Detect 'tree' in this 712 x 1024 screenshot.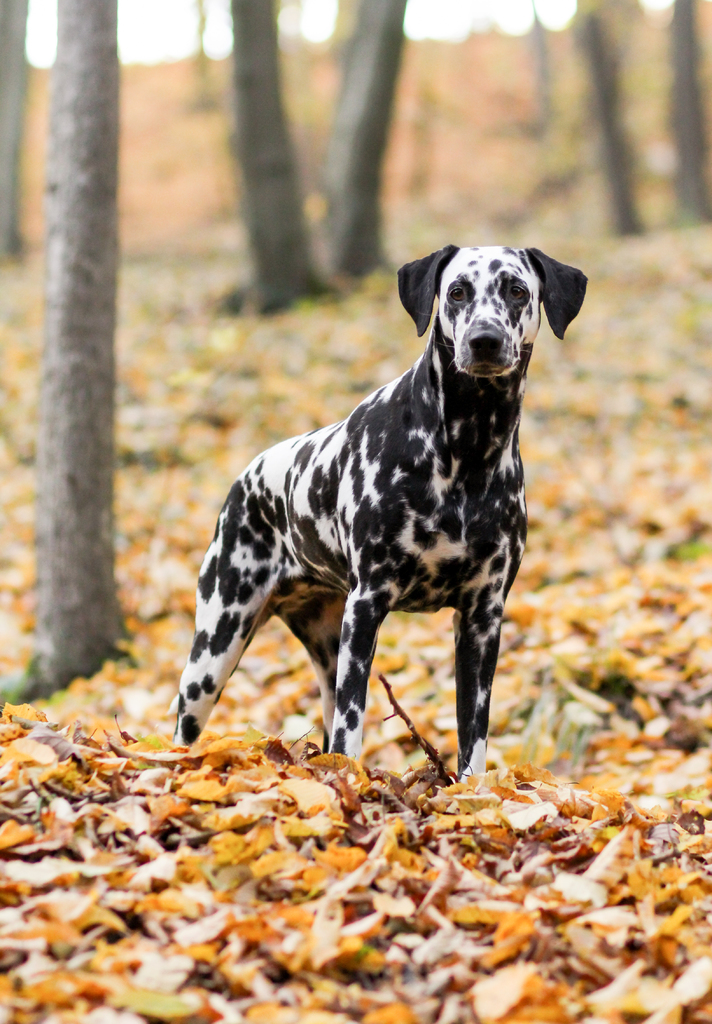
Detection: x1=333, y1=0, x2=389, y2=269.
